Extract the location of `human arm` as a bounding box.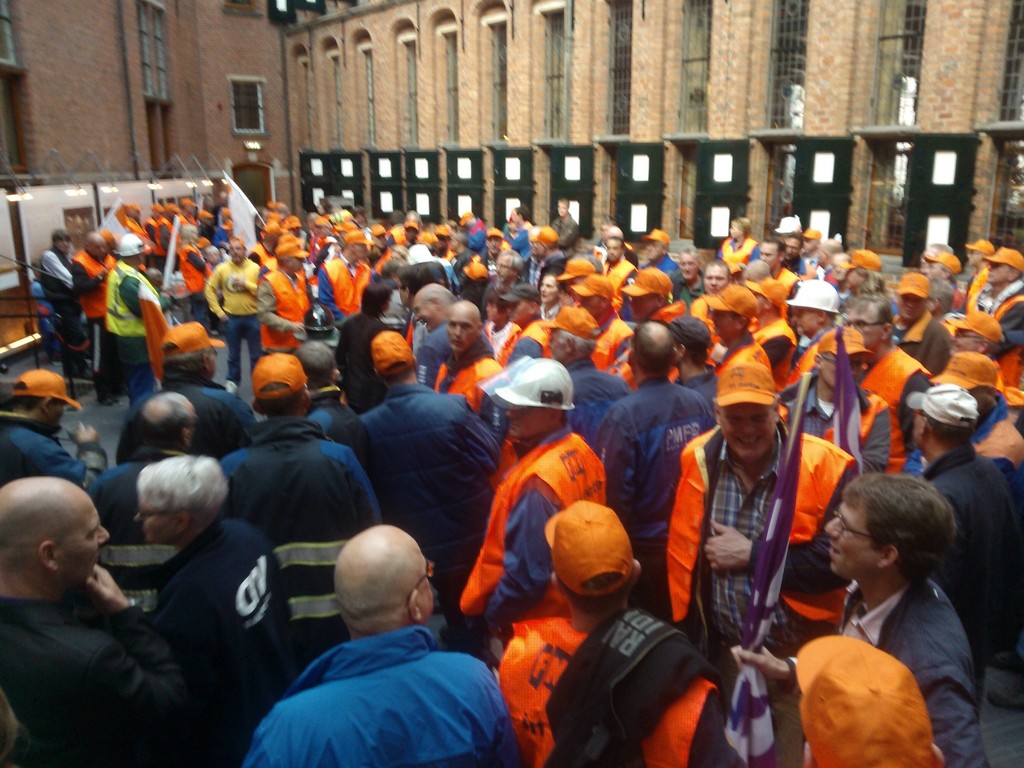
{"x1": 188, "y1": 240, "x2": 212, "y2": 281}.
